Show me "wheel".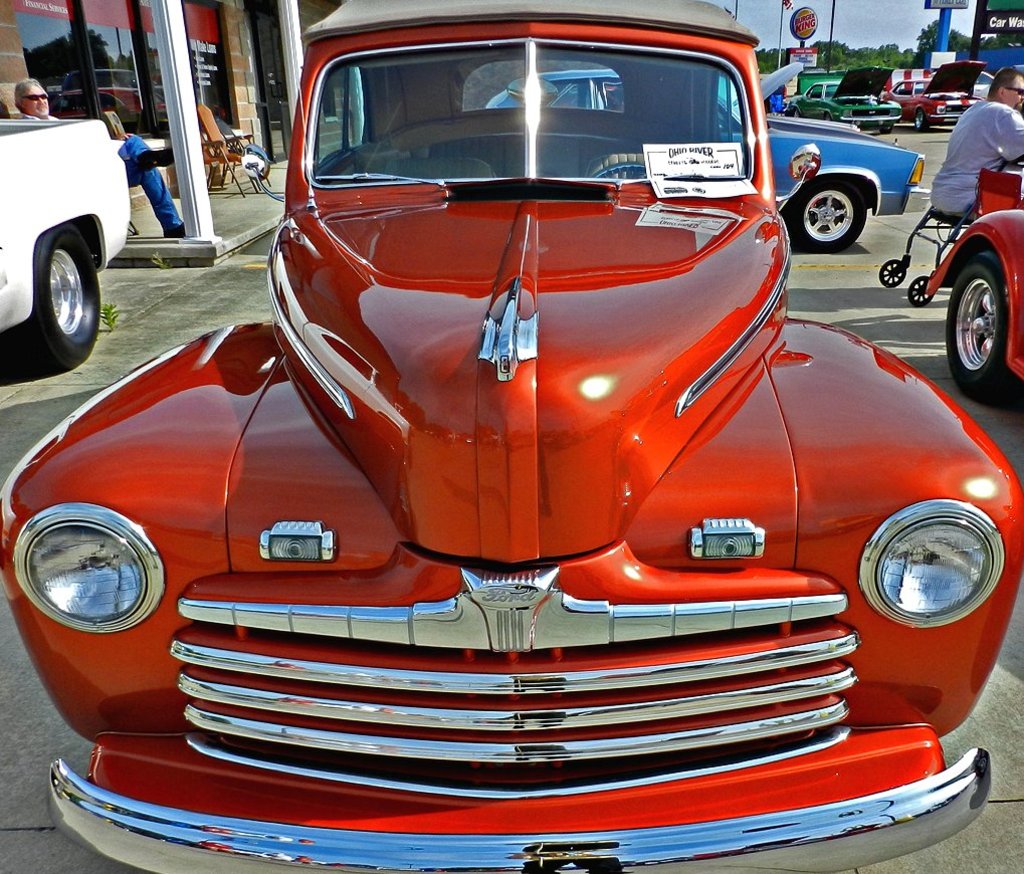
"wheel" is here: [left=817, top=104, right=830, bottom=123].
